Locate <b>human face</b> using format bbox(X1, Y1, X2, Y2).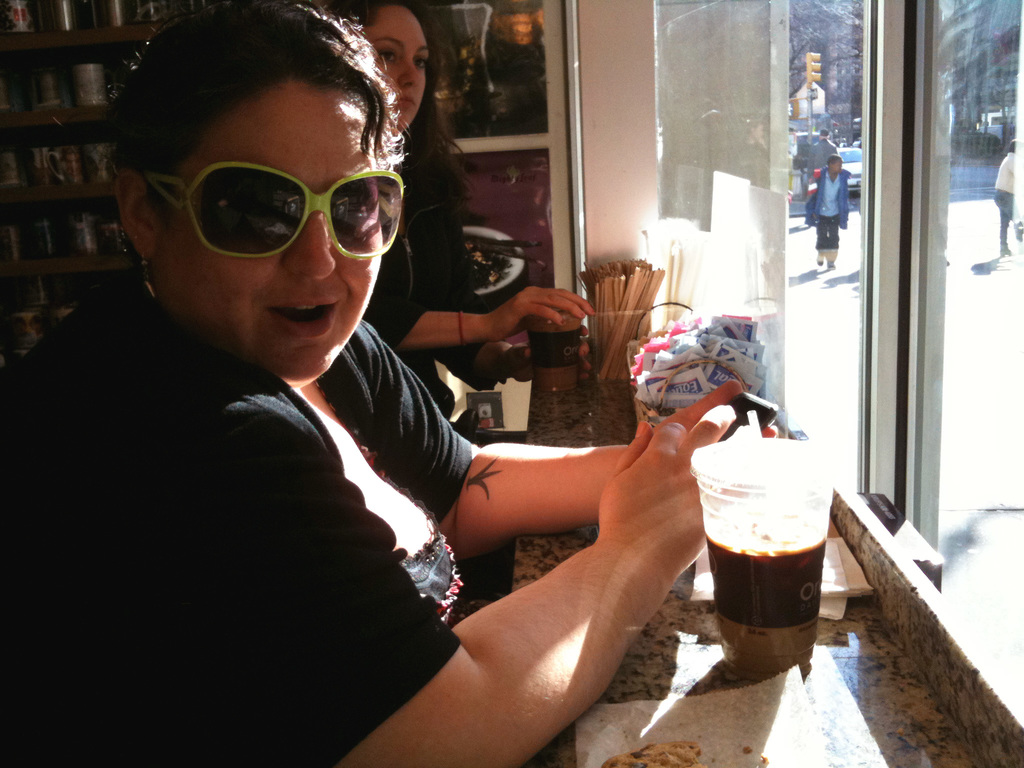
bbox(831, 156, 842, 172).
